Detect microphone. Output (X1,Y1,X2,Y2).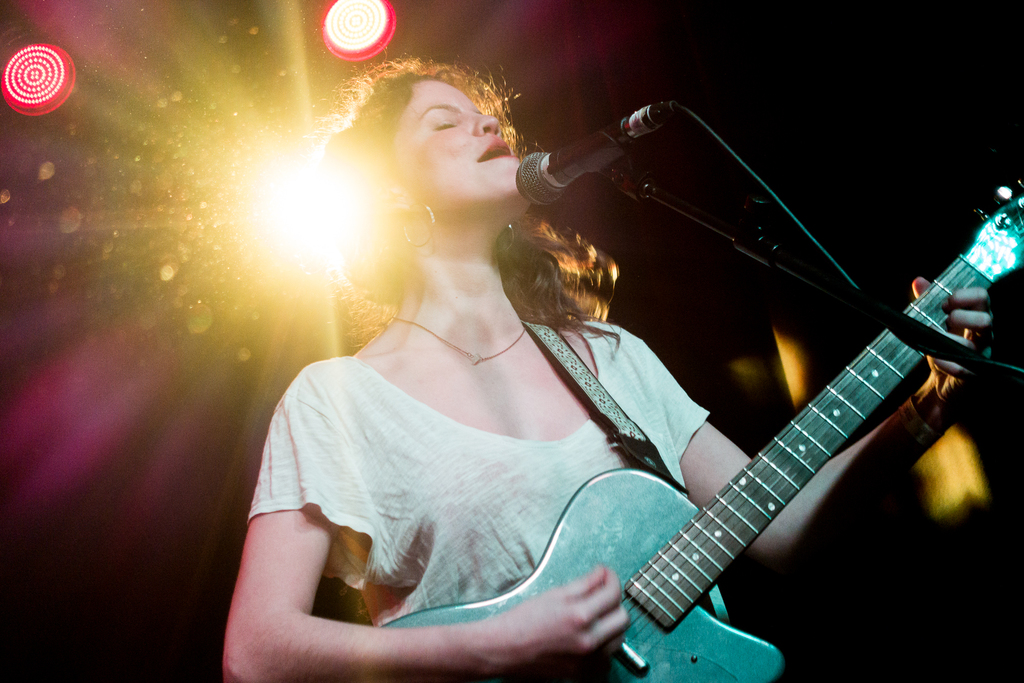
(513,103,689,218).
